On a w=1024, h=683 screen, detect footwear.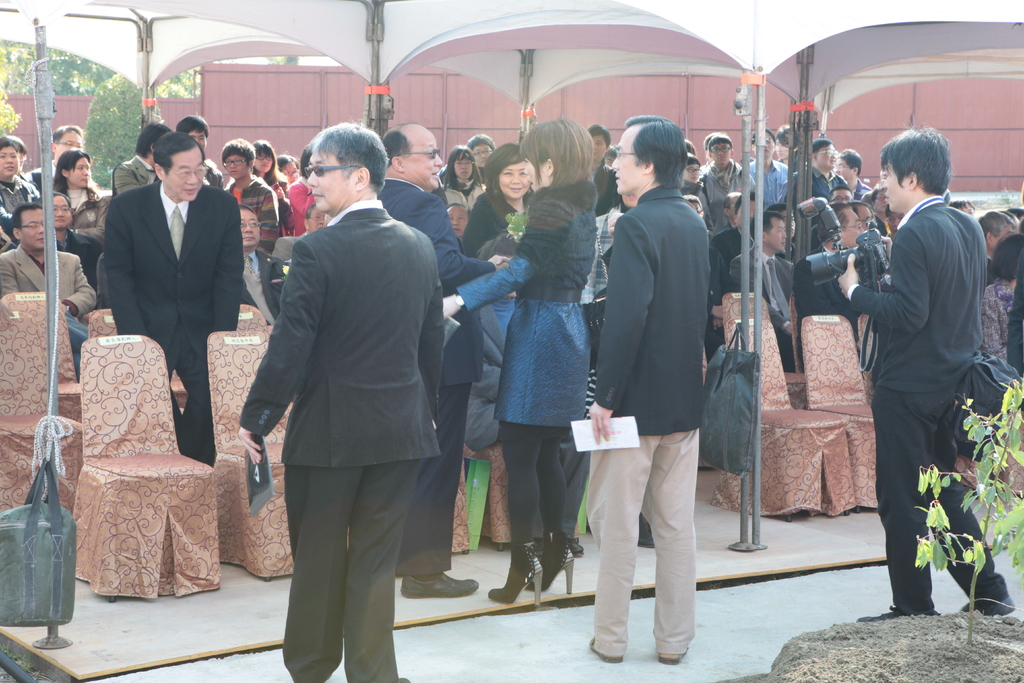
box=[590, 637, 627, 661].
